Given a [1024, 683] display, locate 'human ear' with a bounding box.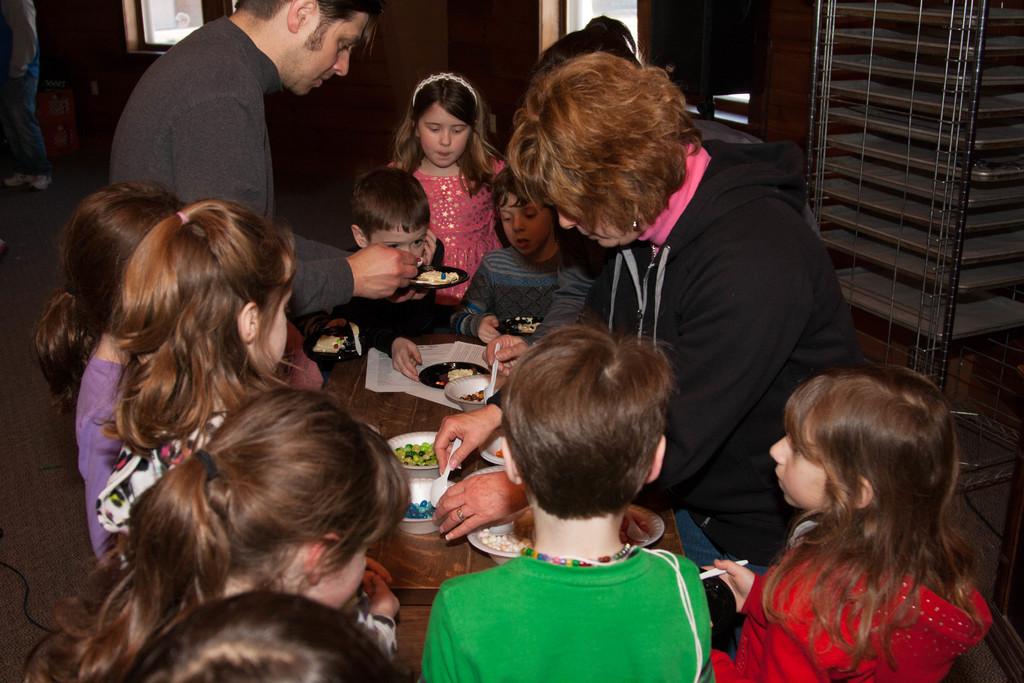
Located: bbox(650, 432, 664, 484).
